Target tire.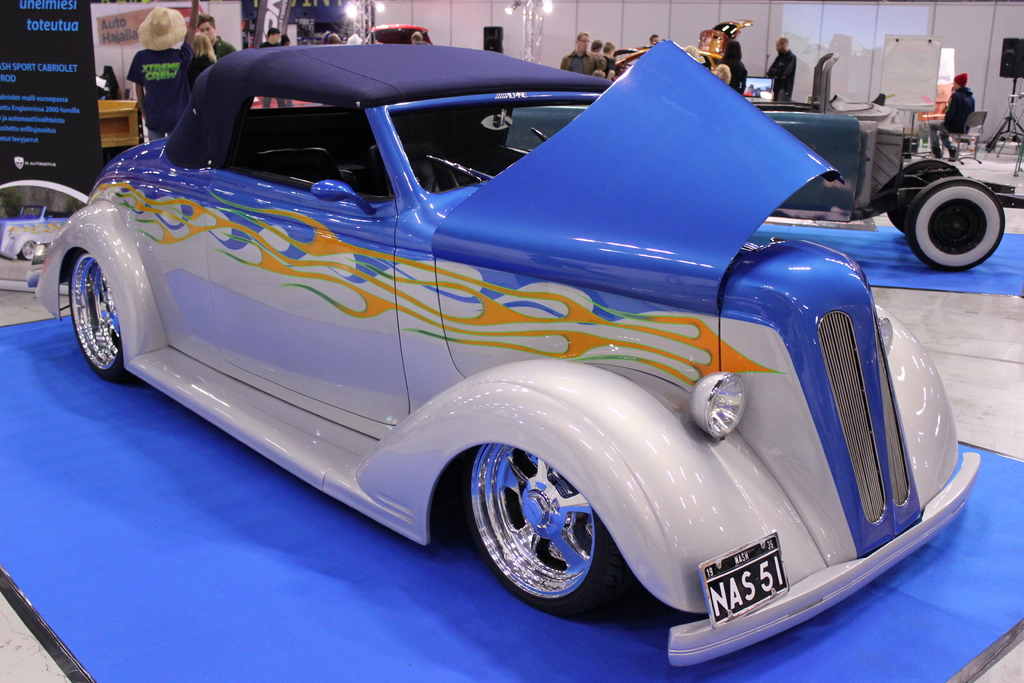
Target region: 467, 441, 612, 614.
